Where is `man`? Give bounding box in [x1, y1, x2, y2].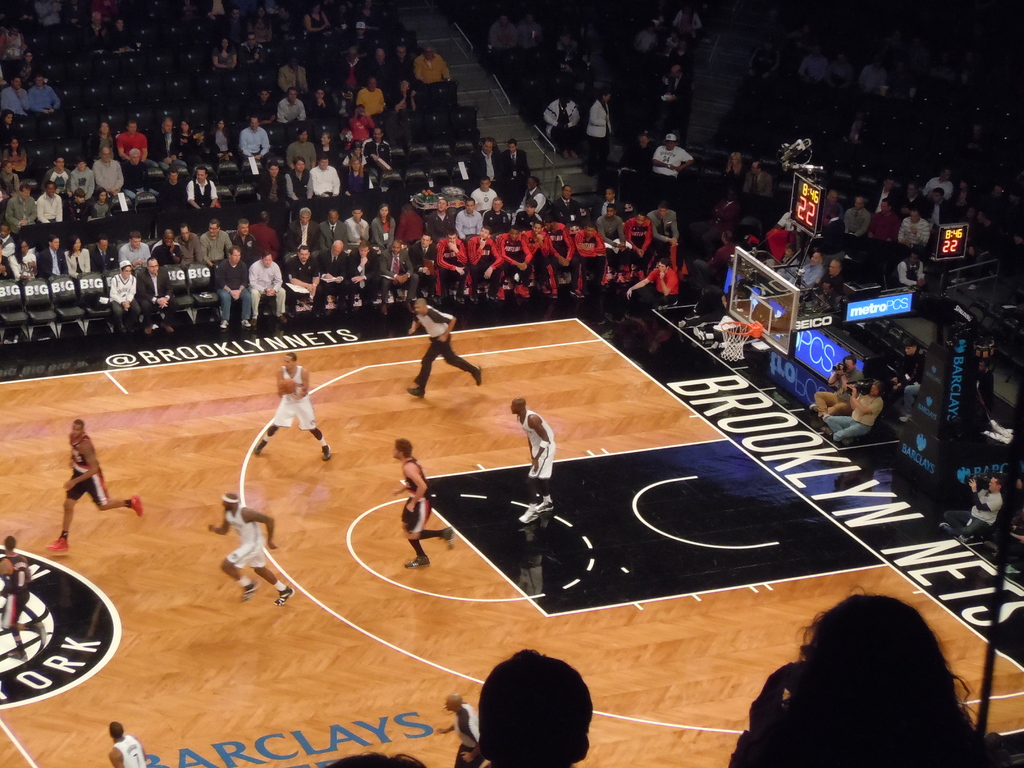
[92, 147, 121, 198].
